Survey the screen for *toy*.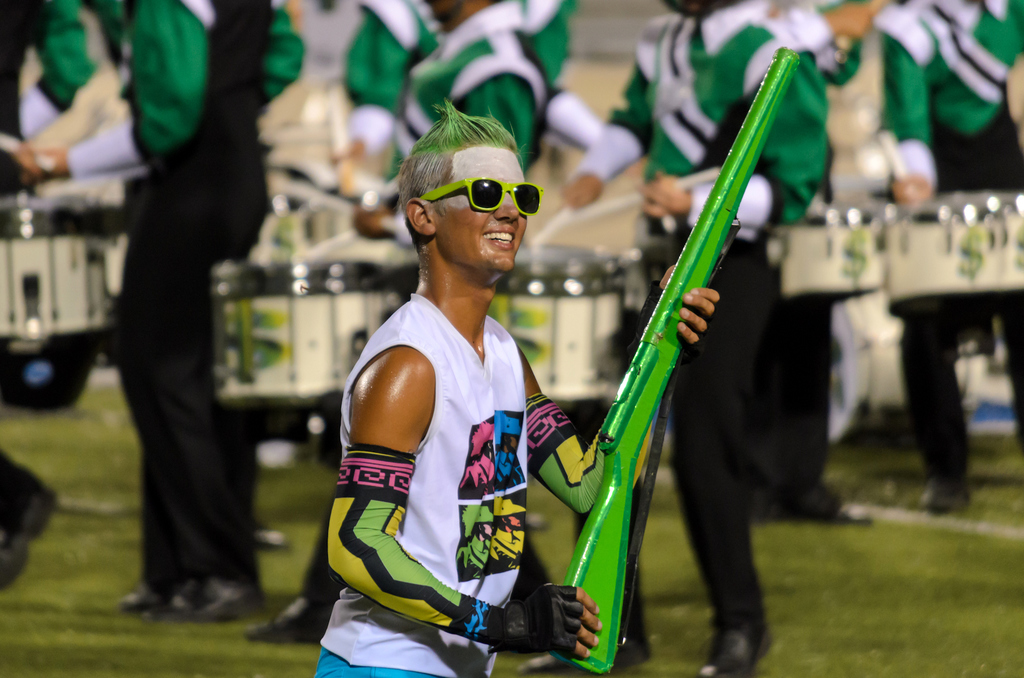
Survey found: <bbox>541, 44, 806, 672</bbox>.
